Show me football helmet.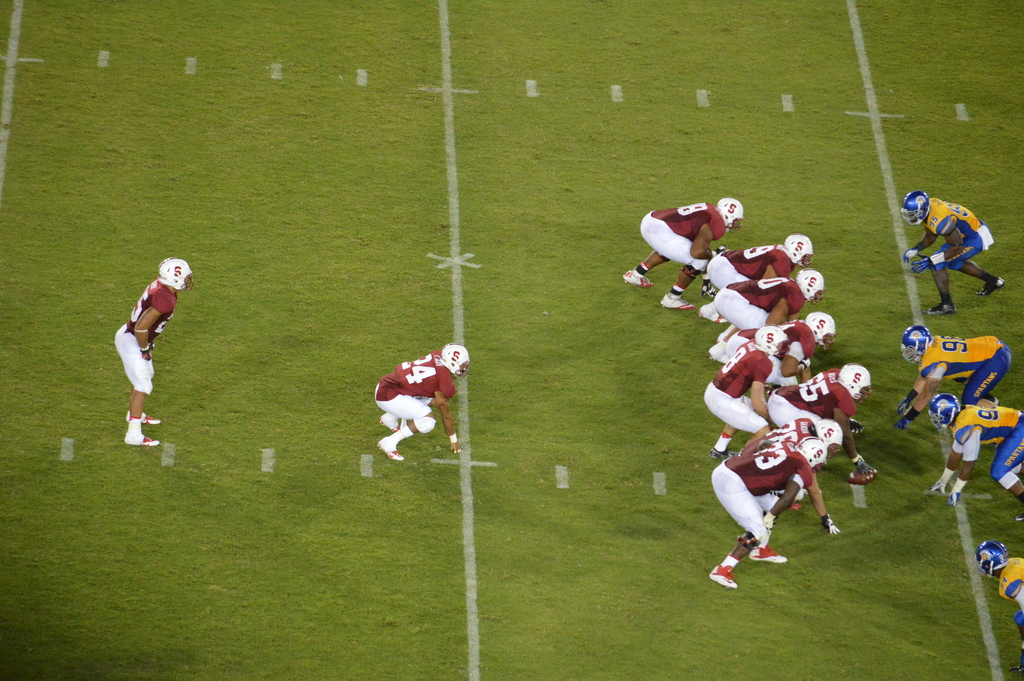
football helmet is here: bbox=[784, 233, 812, 277].
